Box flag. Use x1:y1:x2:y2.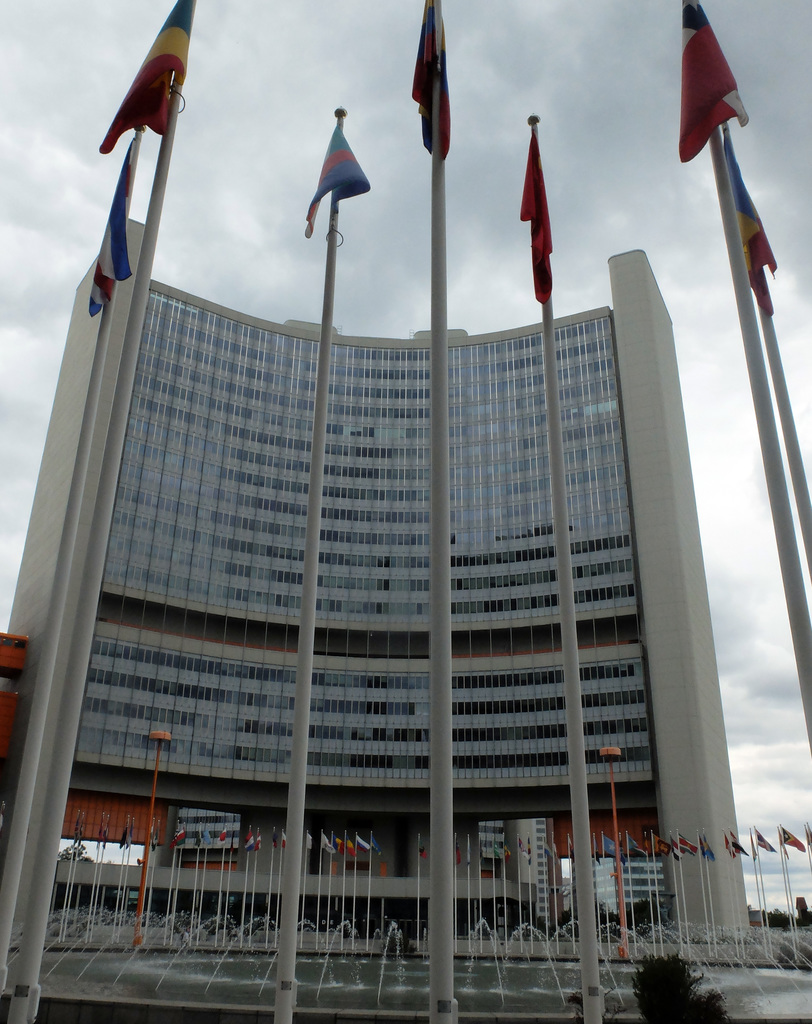
304:832:317:853.
